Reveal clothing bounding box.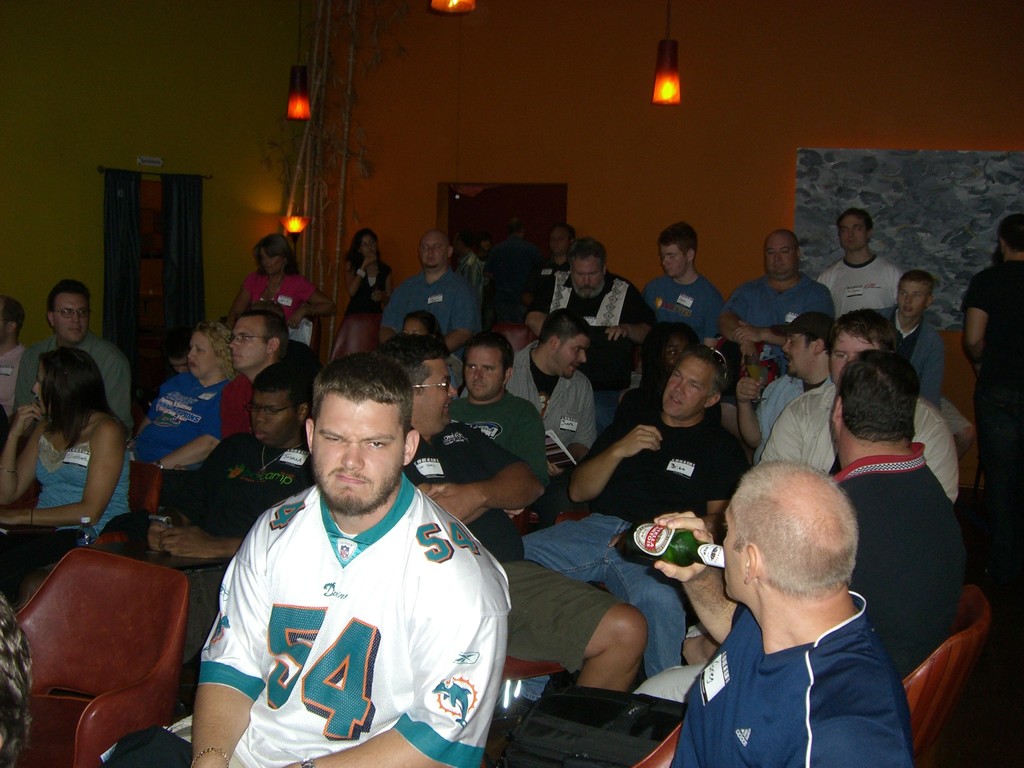
Revealed: bbox(11, 327, 131, 429).
